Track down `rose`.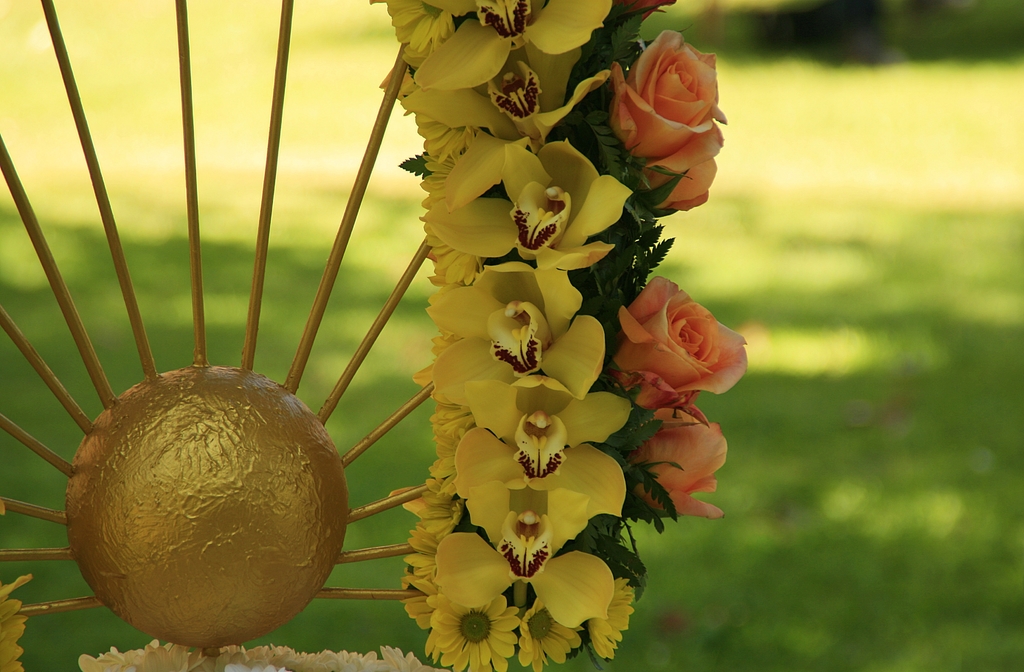
Tracked to {"x1": 609, "y1": 28, "x2": 727, "y2": 157}.
